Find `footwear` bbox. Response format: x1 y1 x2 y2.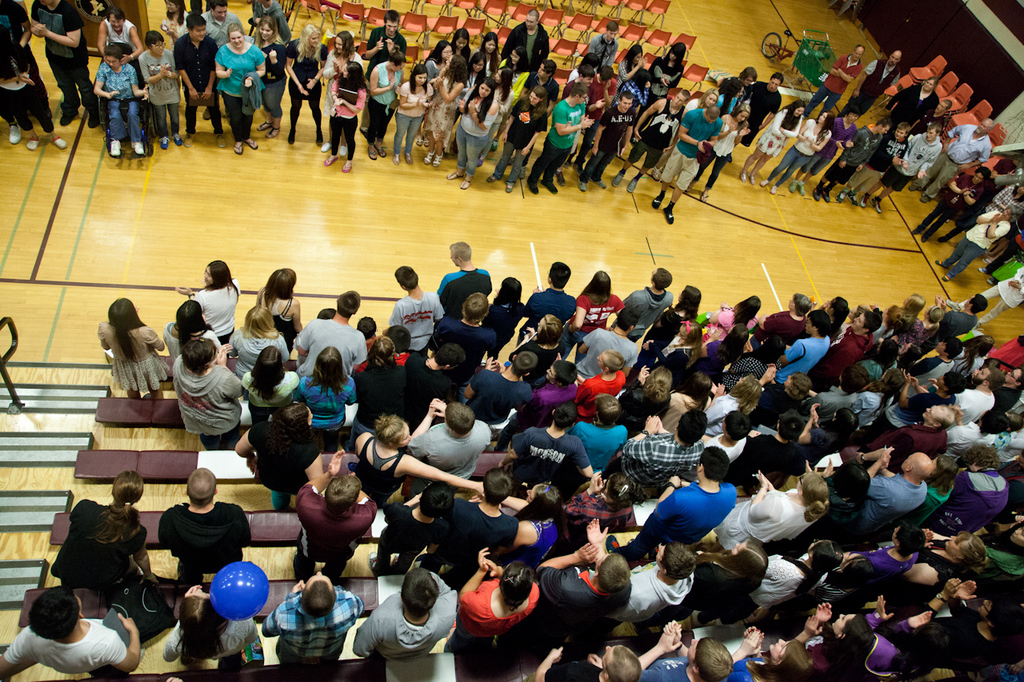
760 179 770 185.
